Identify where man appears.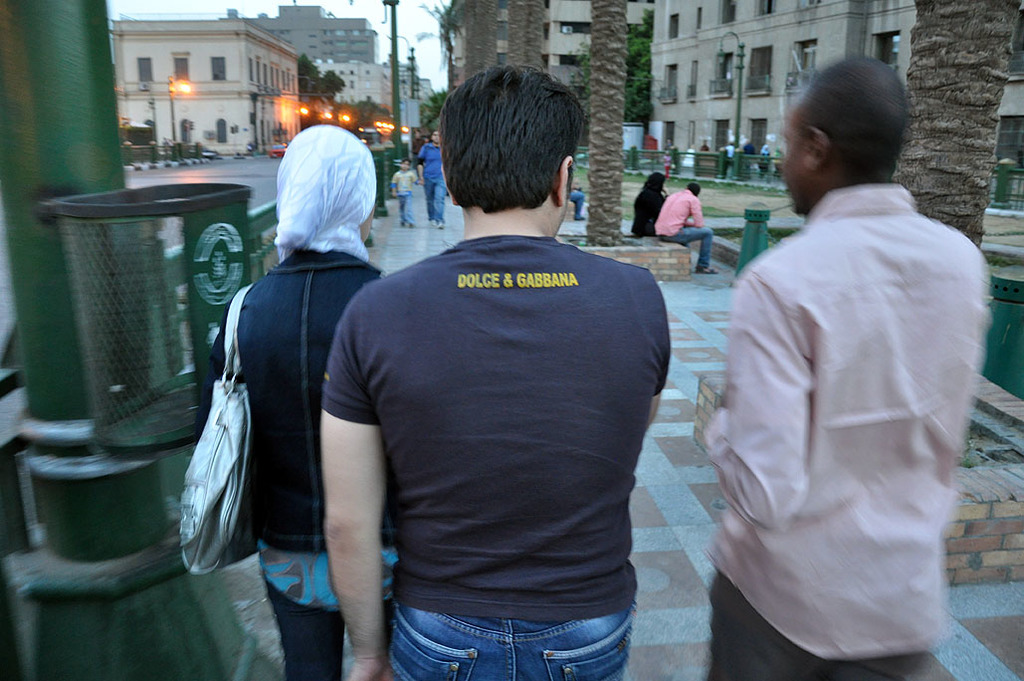
Appears at left=693, top=50, right=991, bottom=680.
